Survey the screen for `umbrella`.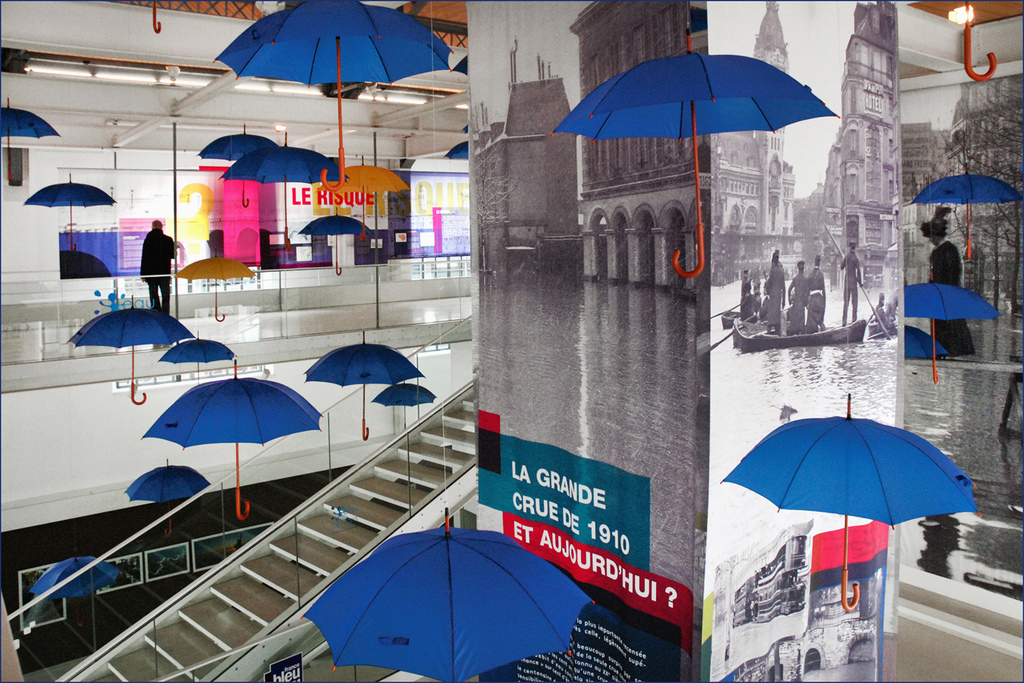
Survey found: bbox=(721, 395, 982, 609).
